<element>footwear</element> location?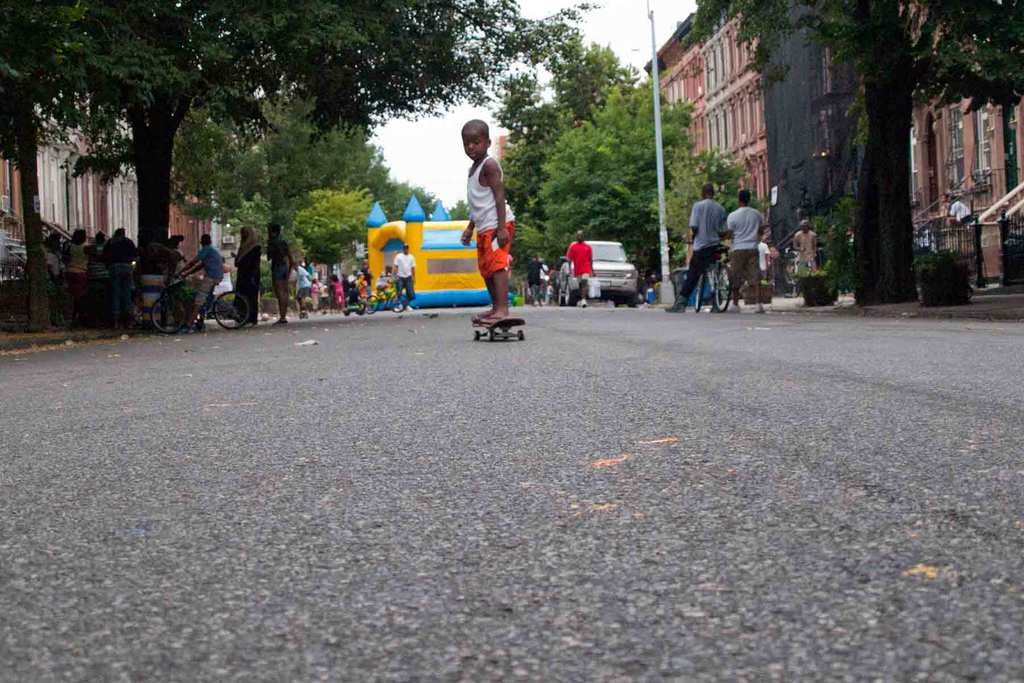
box=[245, 319, 262, 330]
